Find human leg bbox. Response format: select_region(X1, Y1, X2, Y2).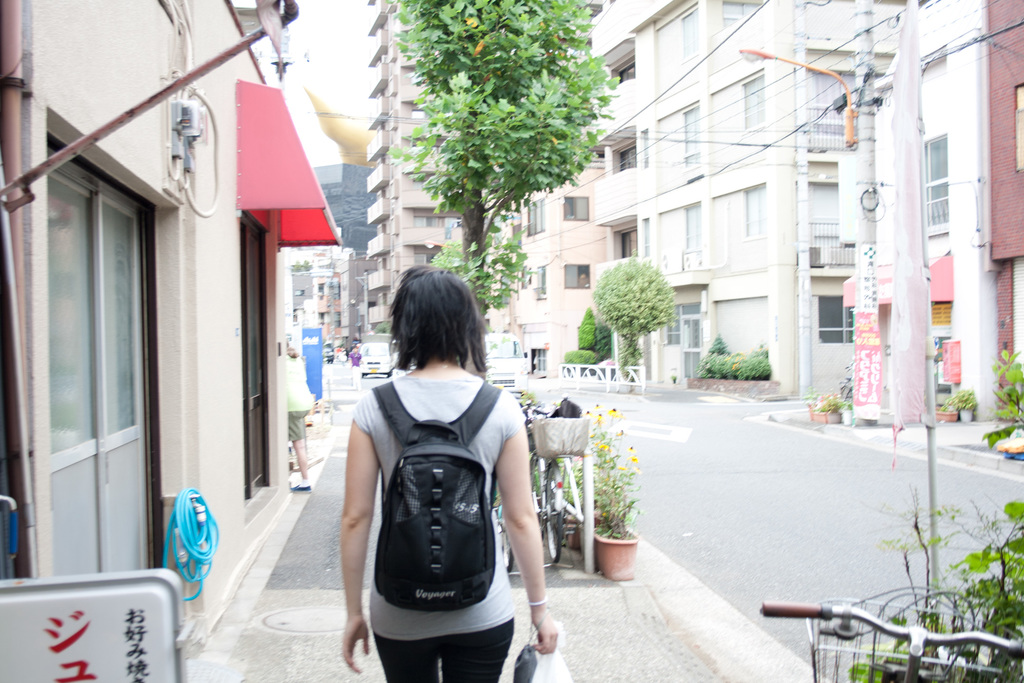
select_region(444, 623, 515, 682).
